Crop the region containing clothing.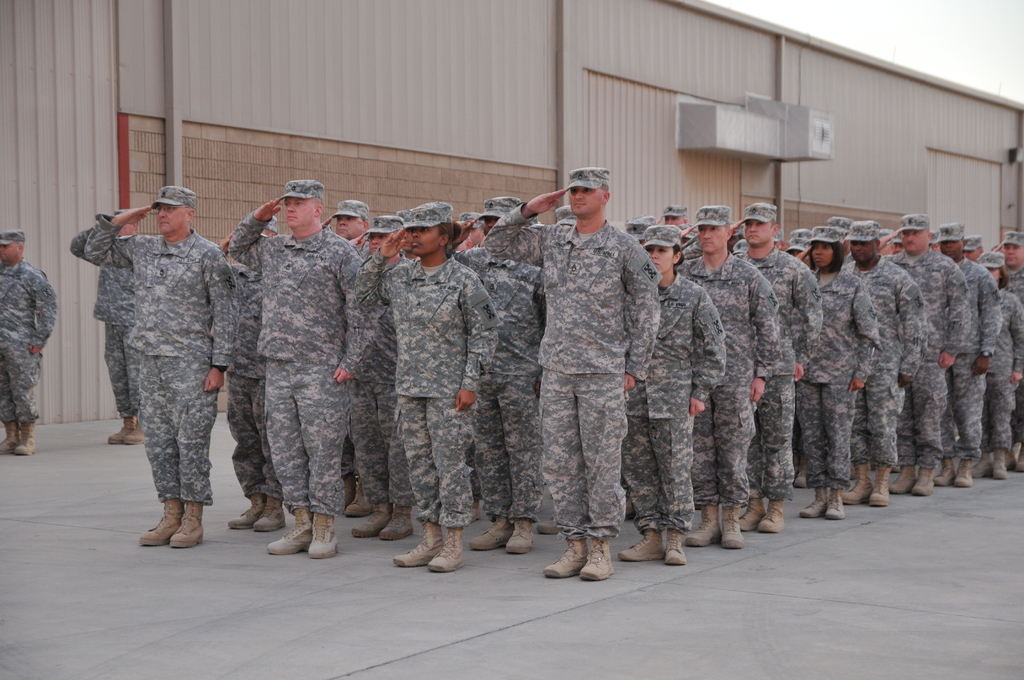
Crop region: Rect(794, 259, 884, 486).
